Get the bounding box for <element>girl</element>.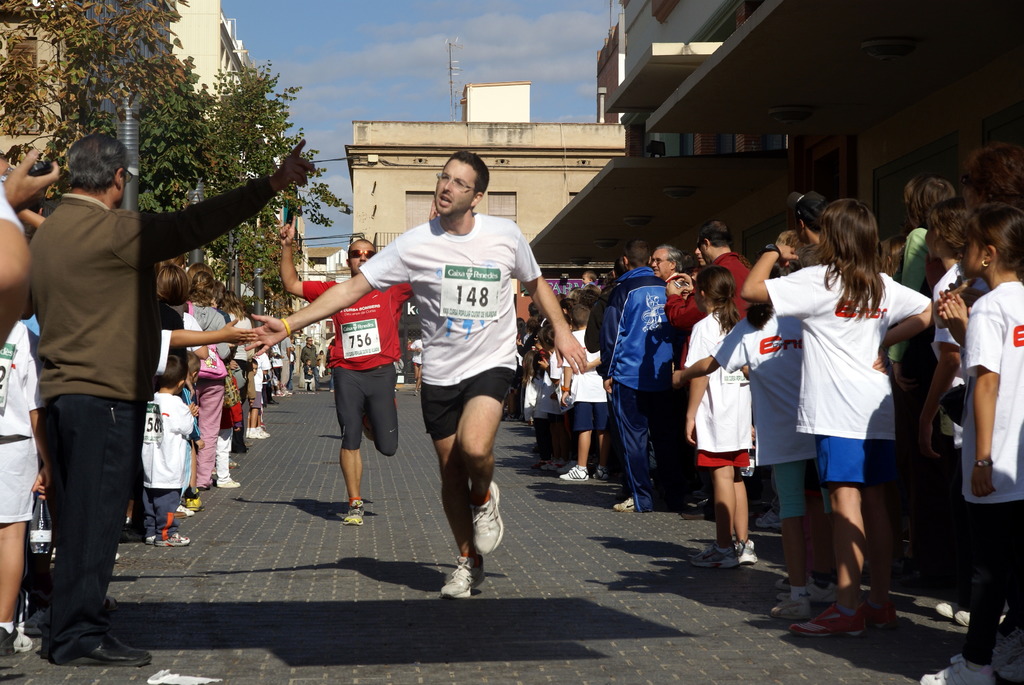
{"x1": 303, "y1": 358, "x2": 316, "y2": 392}.
